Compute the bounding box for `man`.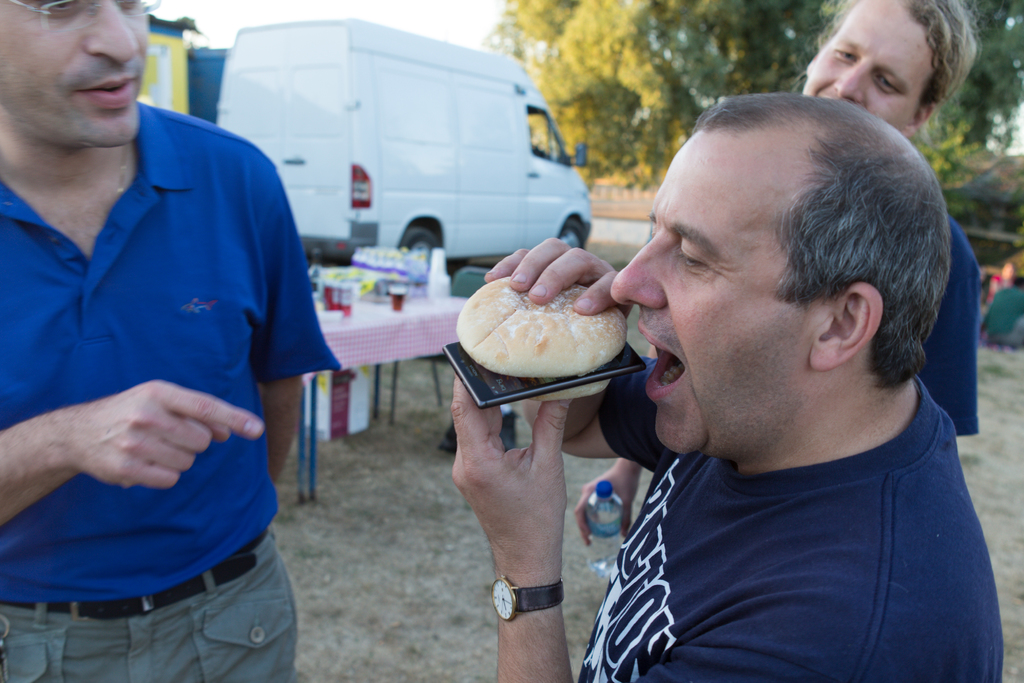
<region>574, 0, 979, 545</region>.
